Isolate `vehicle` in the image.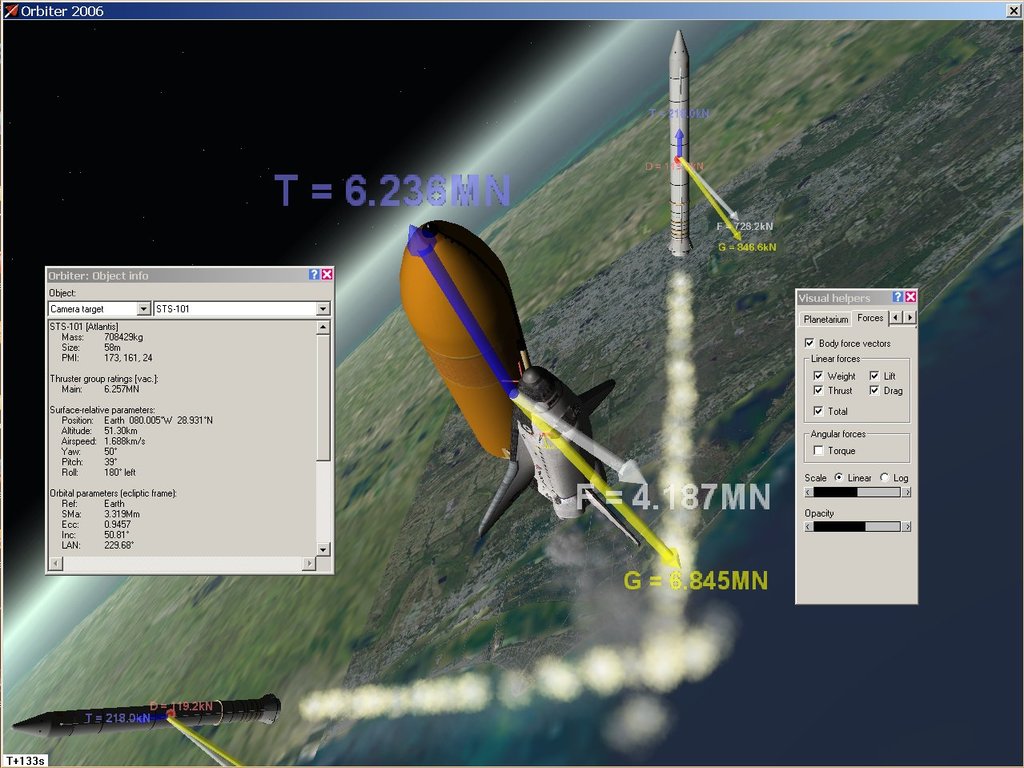
Isolated region: [480,363,640,544].
